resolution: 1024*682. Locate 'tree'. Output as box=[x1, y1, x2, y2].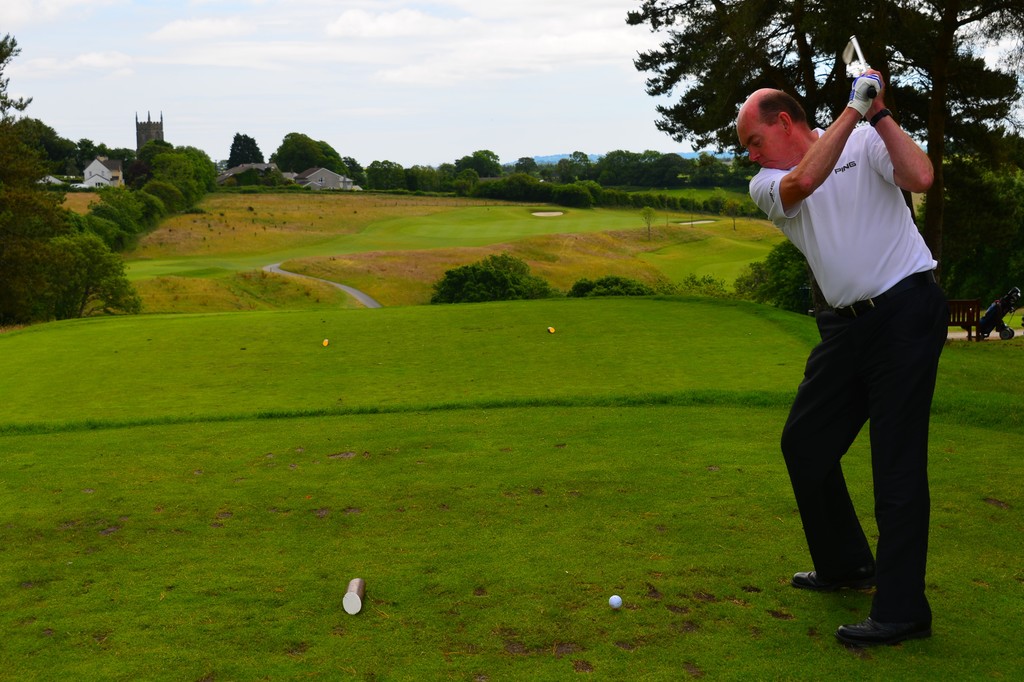
box=[220, 138, 279, 173].
